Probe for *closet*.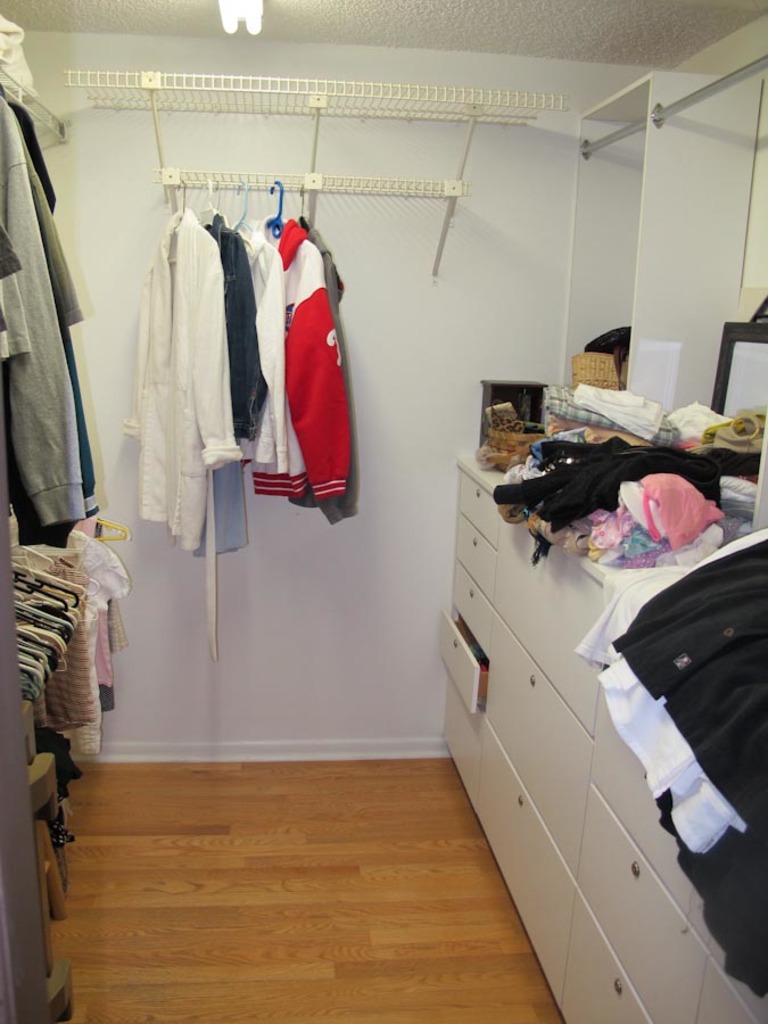
Probe result: pyautogui.locateOnScreen(135, 165, 364, 668).
